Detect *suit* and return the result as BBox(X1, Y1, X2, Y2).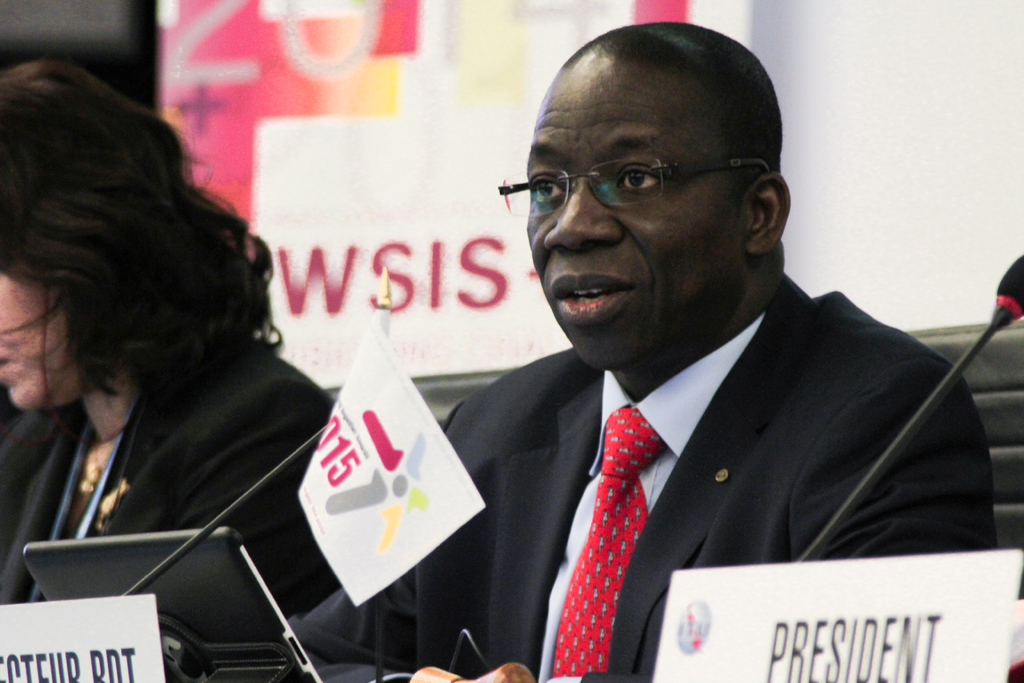
BBox(442, 276, 925, 664).
